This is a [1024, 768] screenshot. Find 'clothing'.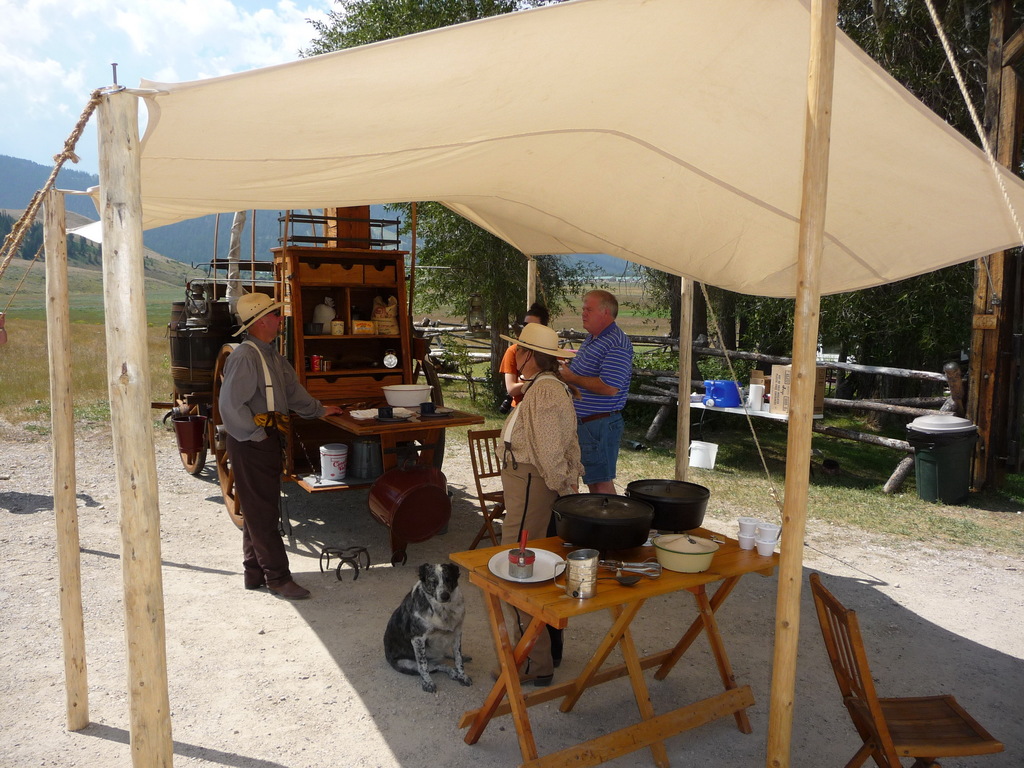
Bounding box: locate(556, 321, 636, 483).
